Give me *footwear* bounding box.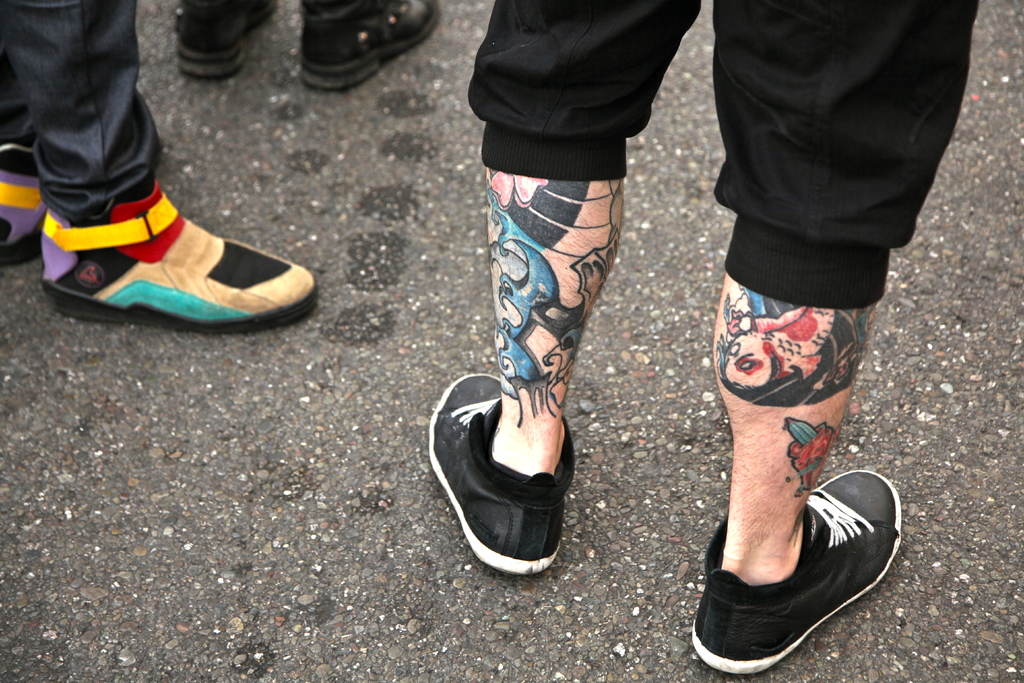
[x1=0, y1=150, x2=61, y2=276].
